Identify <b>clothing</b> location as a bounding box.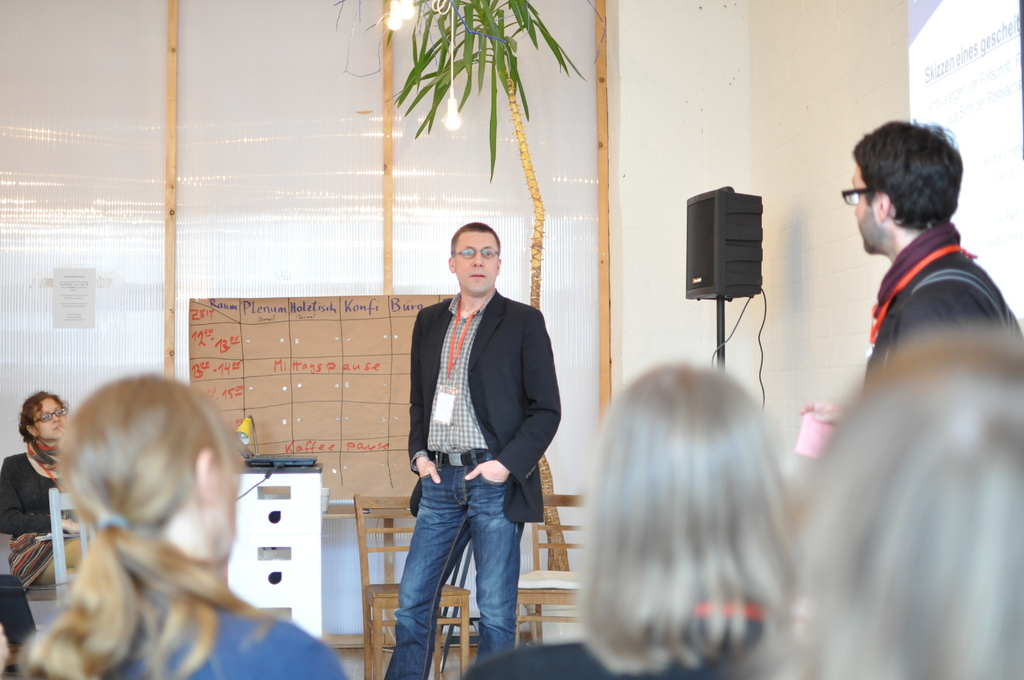
x1=124 y1=610 x2=346 y2=679.
